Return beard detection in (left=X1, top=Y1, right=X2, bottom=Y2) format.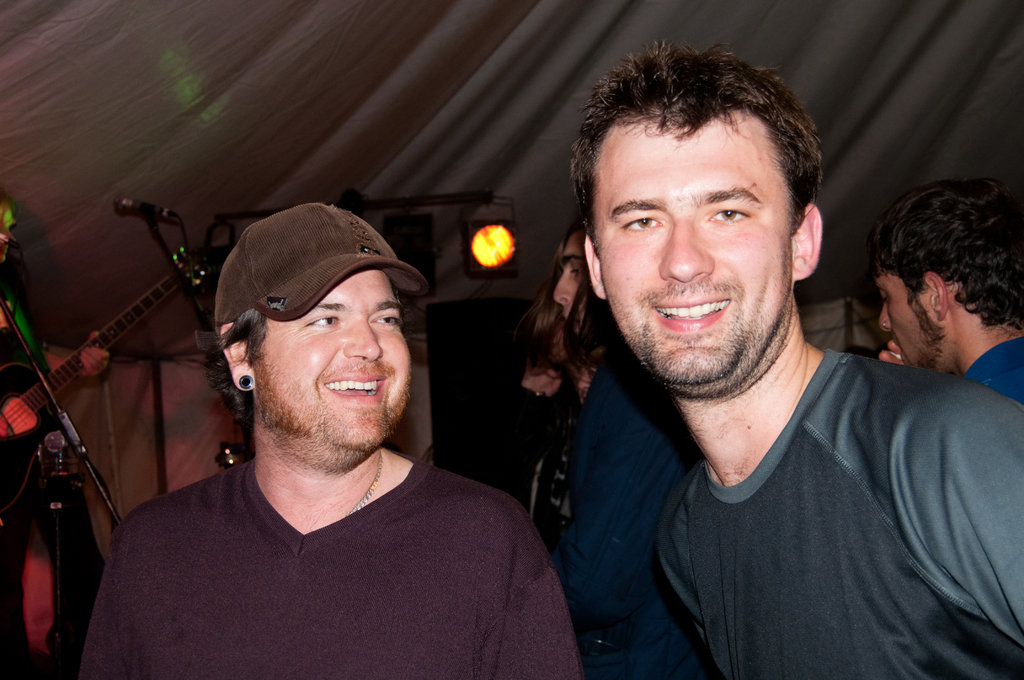
(left=252, top=359, right=409, bottom=470).
